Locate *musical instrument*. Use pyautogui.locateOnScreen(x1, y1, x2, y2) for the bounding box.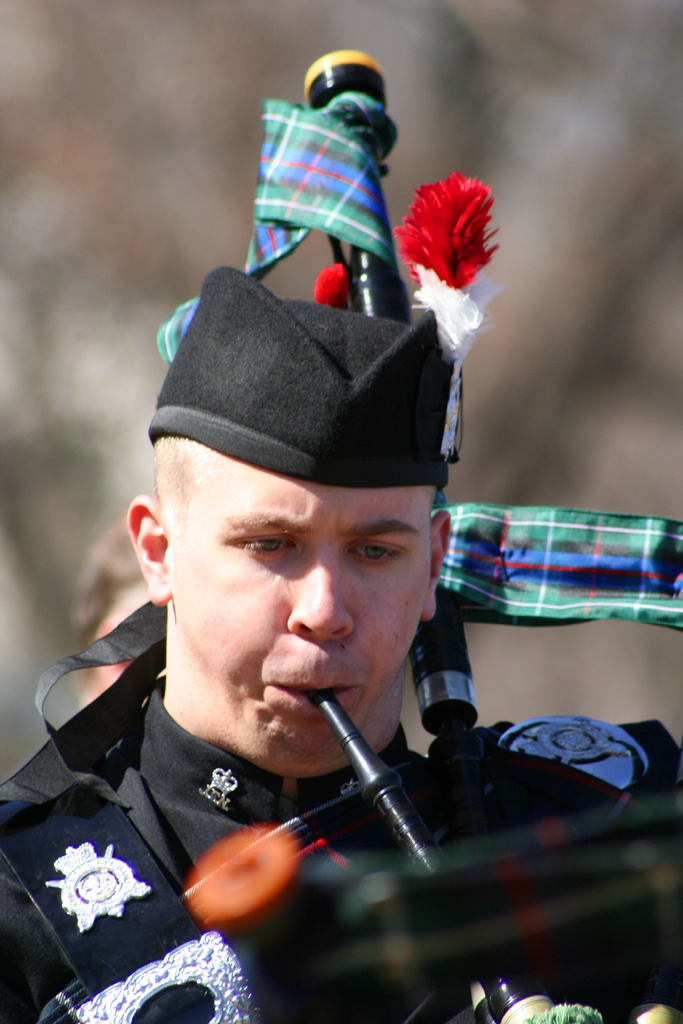
pyautogui.locateOnScreen(0, 584, 507, 1023).
